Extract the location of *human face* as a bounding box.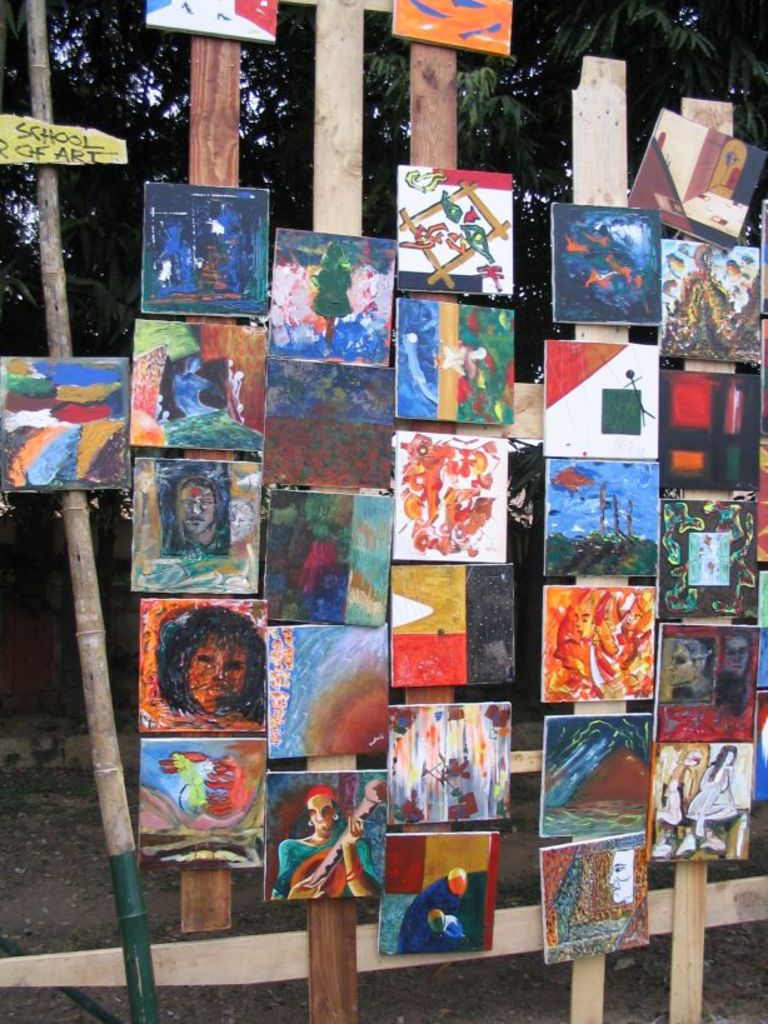
306/793/335/836.
